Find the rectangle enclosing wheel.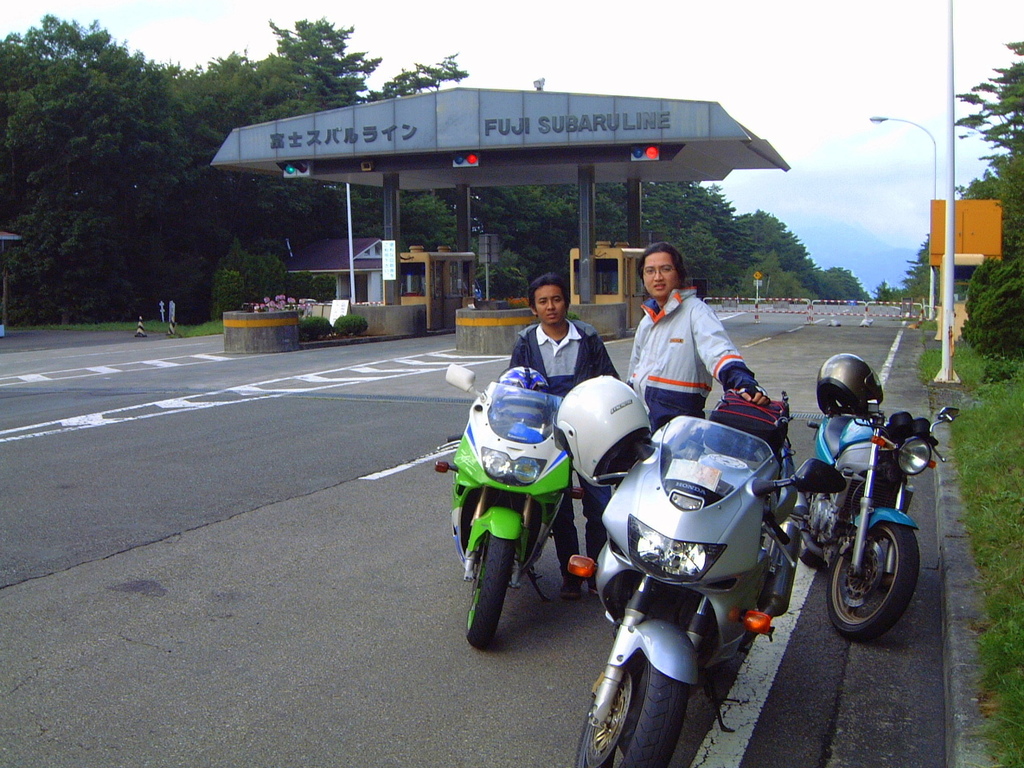
region(827, 518, 921, 641).
